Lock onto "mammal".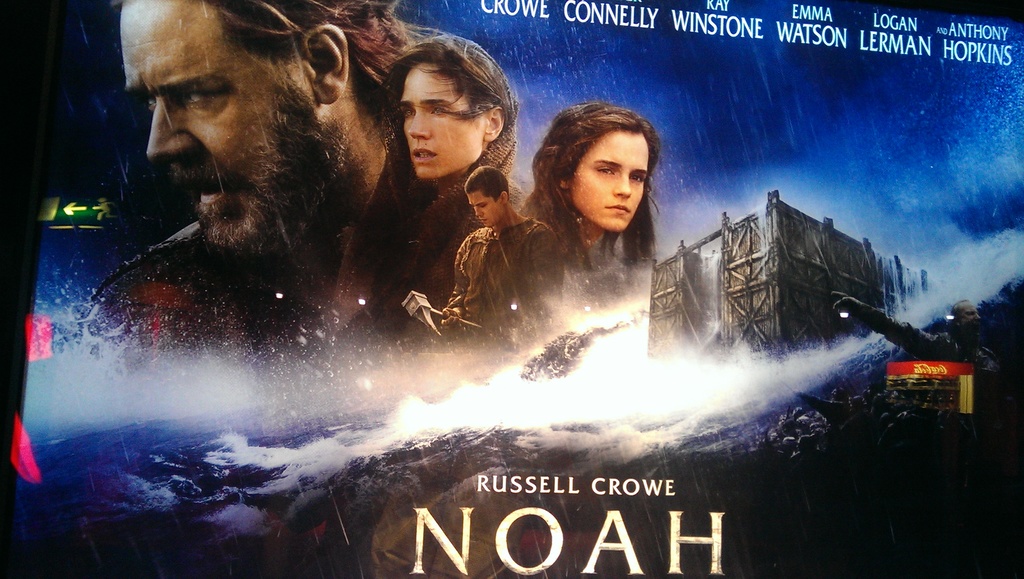
Locked: bbox=(90, 19, 444, 393).
